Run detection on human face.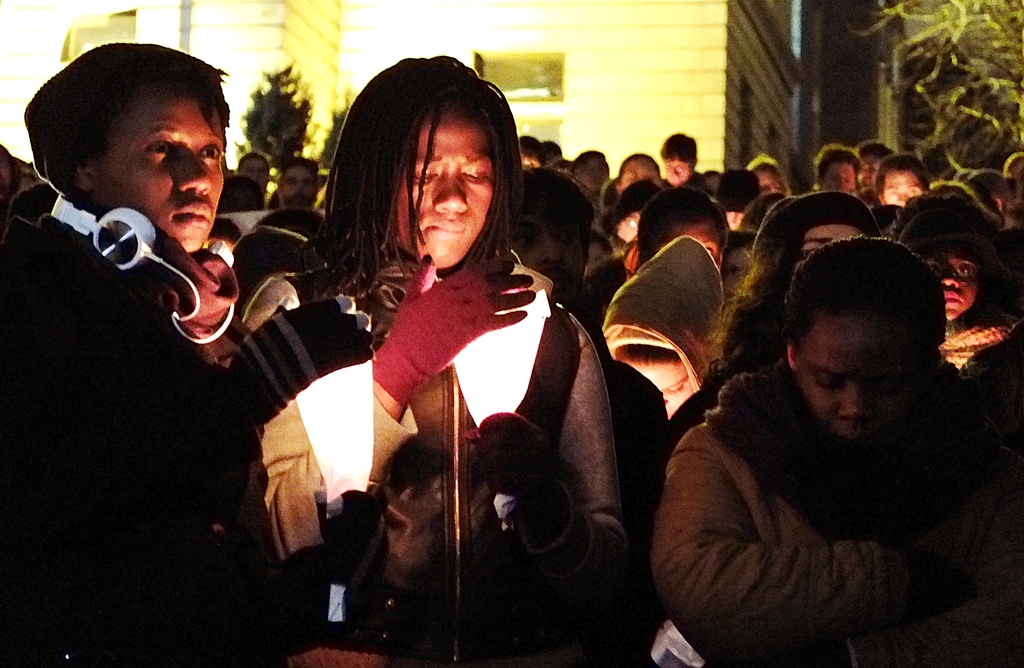
Result: Rect(825, 162, 855, 188).
